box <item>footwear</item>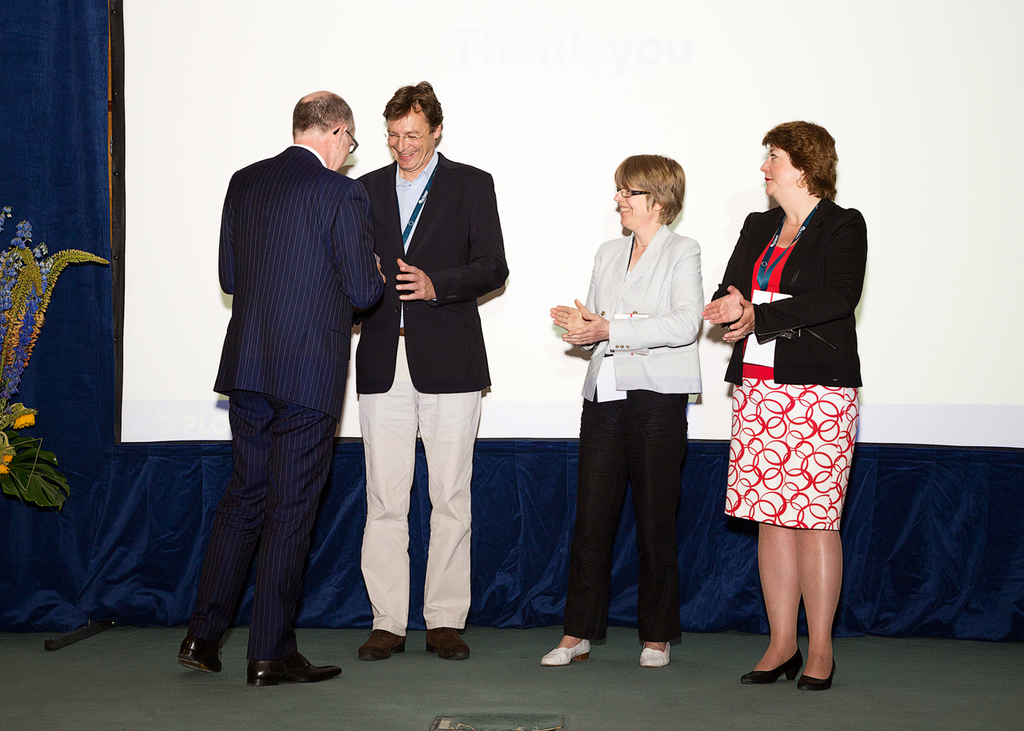
{"left": 425, "top": 629, "right": 474, "bottom": 660}
